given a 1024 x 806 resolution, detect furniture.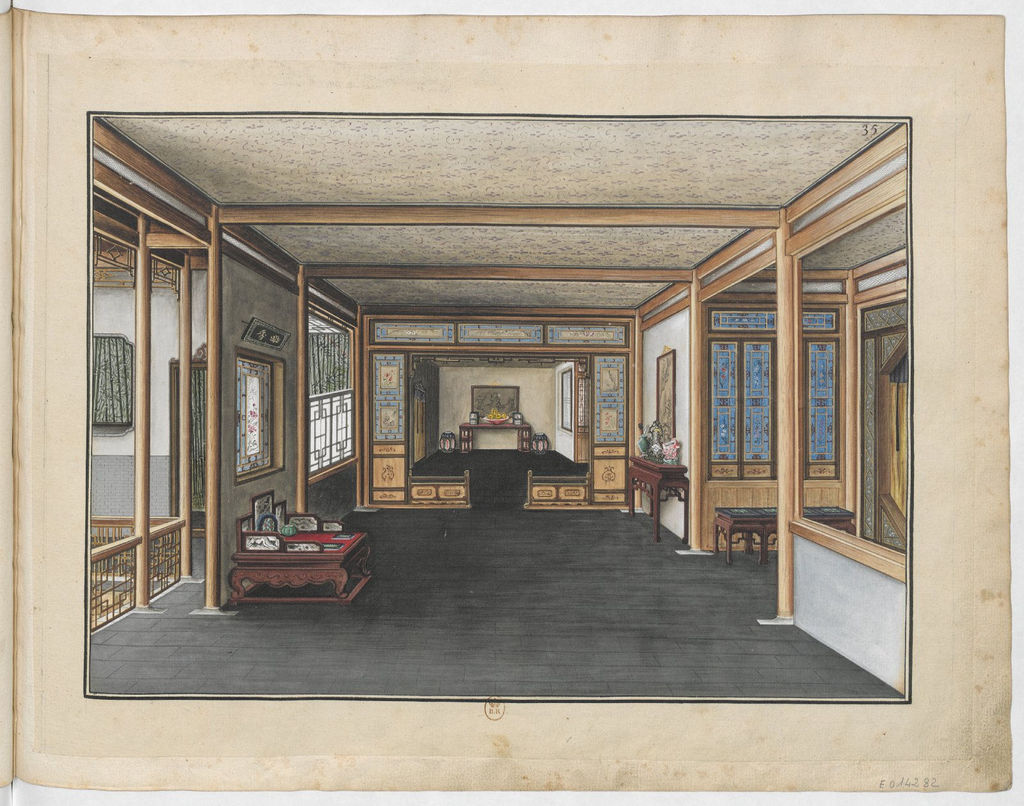
(437,433,456,455).
